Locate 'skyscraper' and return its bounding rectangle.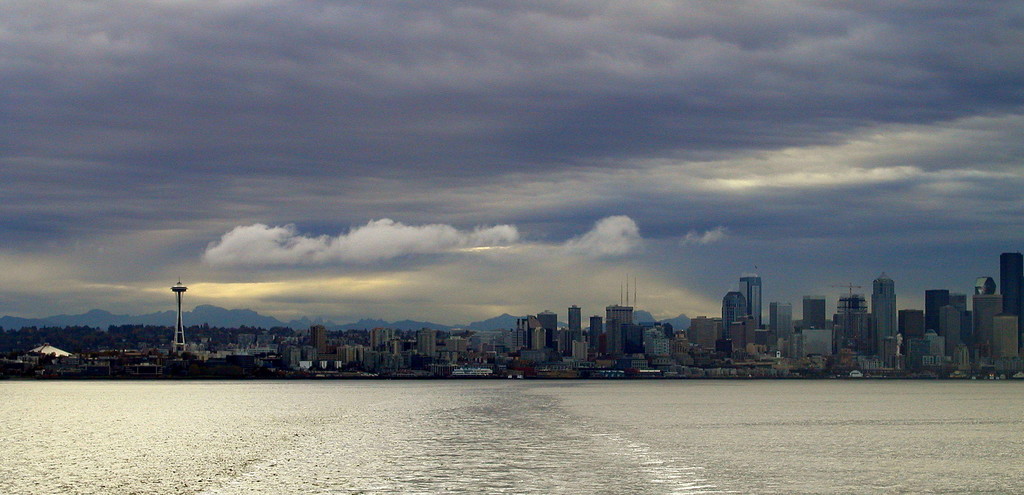
box(998, 246, 1023, 332).
